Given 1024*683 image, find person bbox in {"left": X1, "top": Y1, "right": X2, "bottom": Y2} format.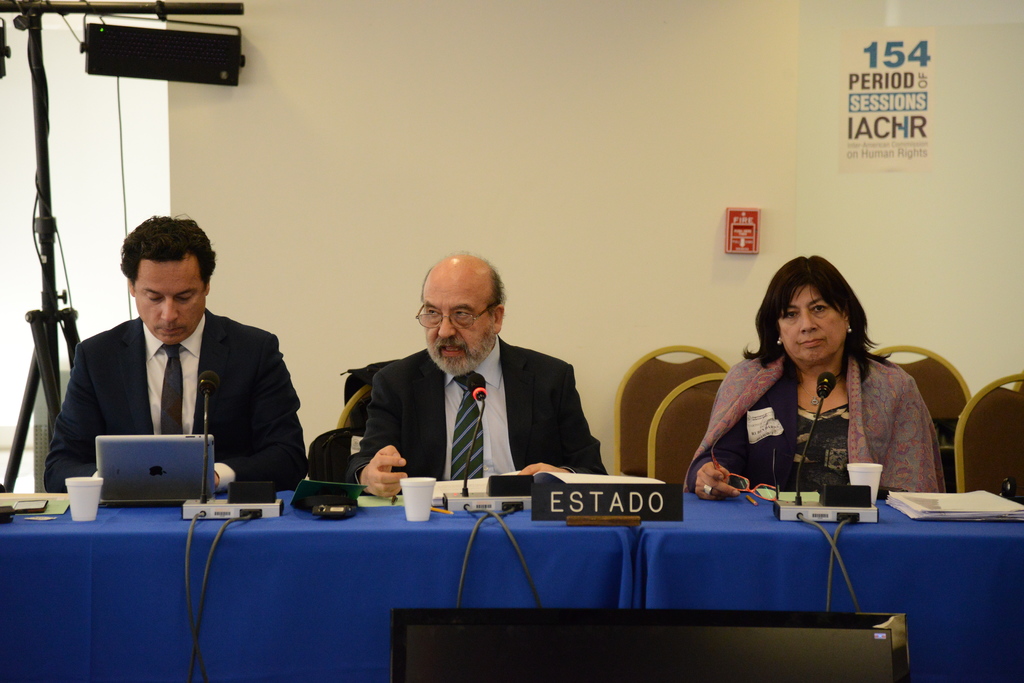
{"left": 41, "top": 213, "right": 310, "bottom": 492}.
